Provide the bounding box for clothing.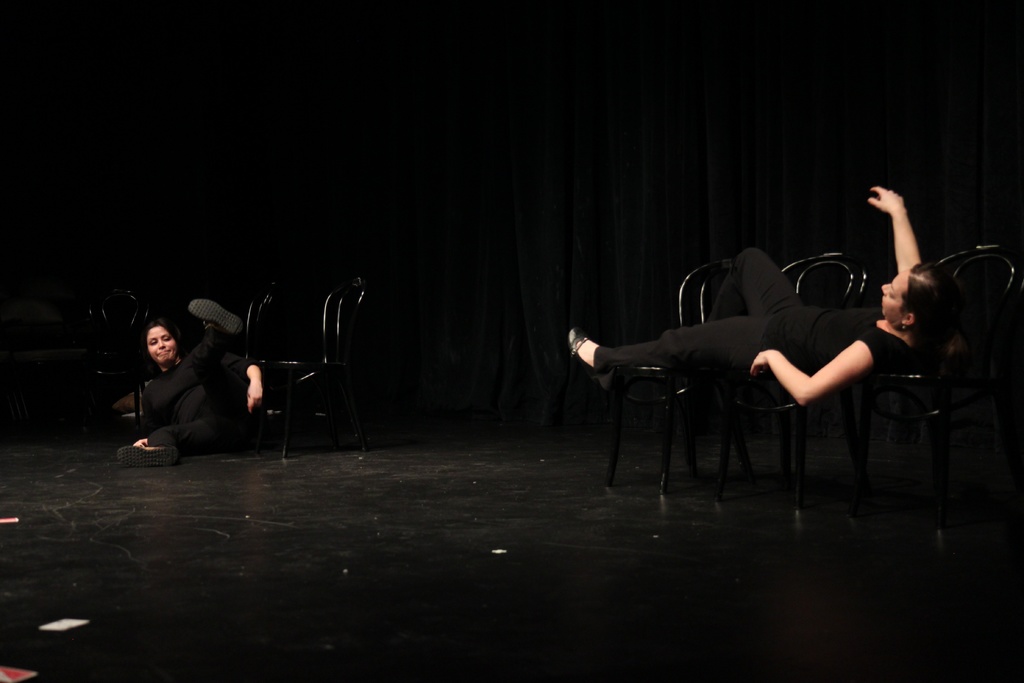
x1=141, y1=333, x2=256, y2=463.
